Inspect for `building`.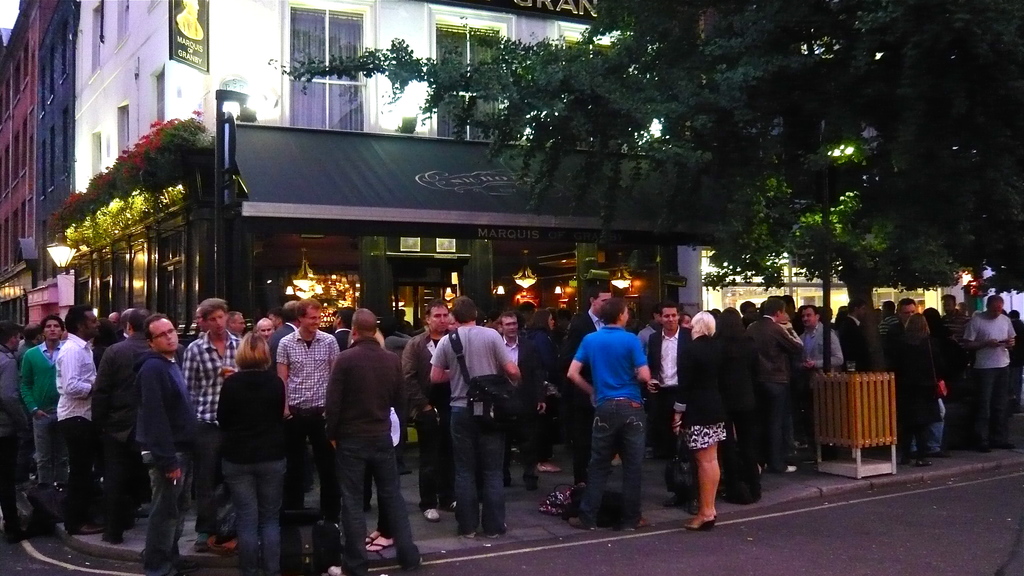
Inspection: box(29, 0, 83, 327).
